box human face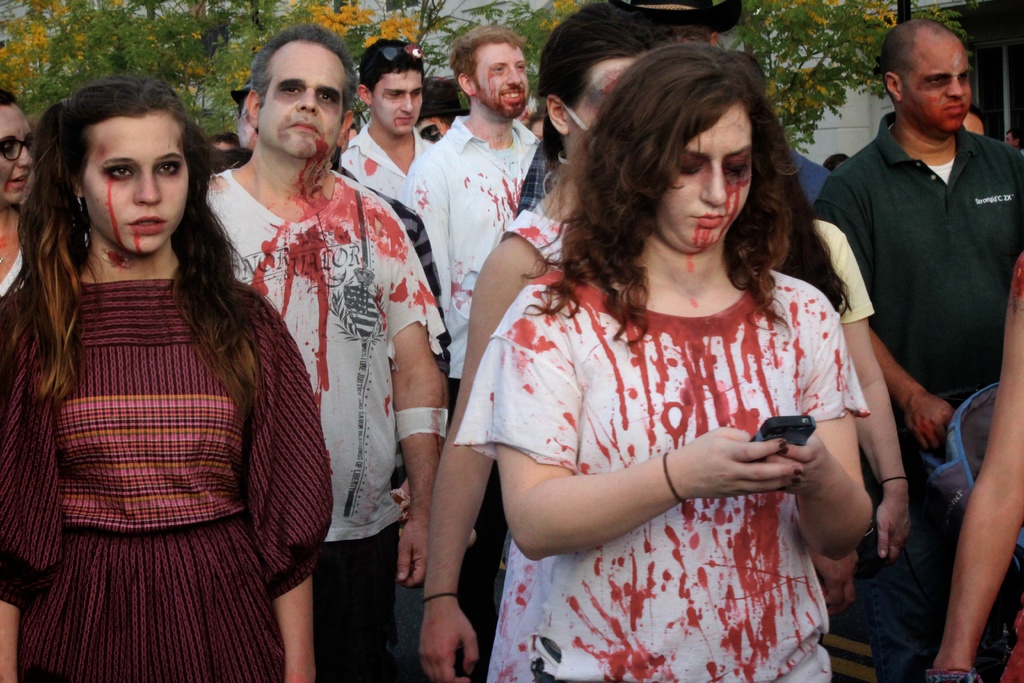
region(84, 111, 191, 255)
